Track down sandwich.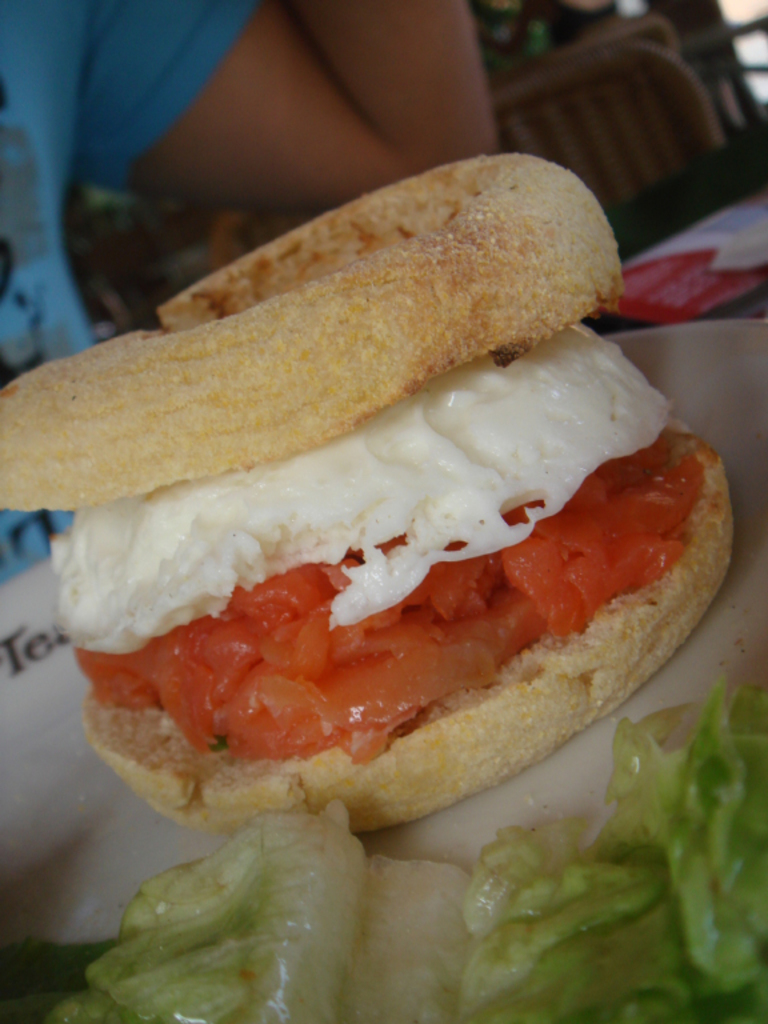
Tracked to x1=0, y1=151, x2=740, y2=837.
